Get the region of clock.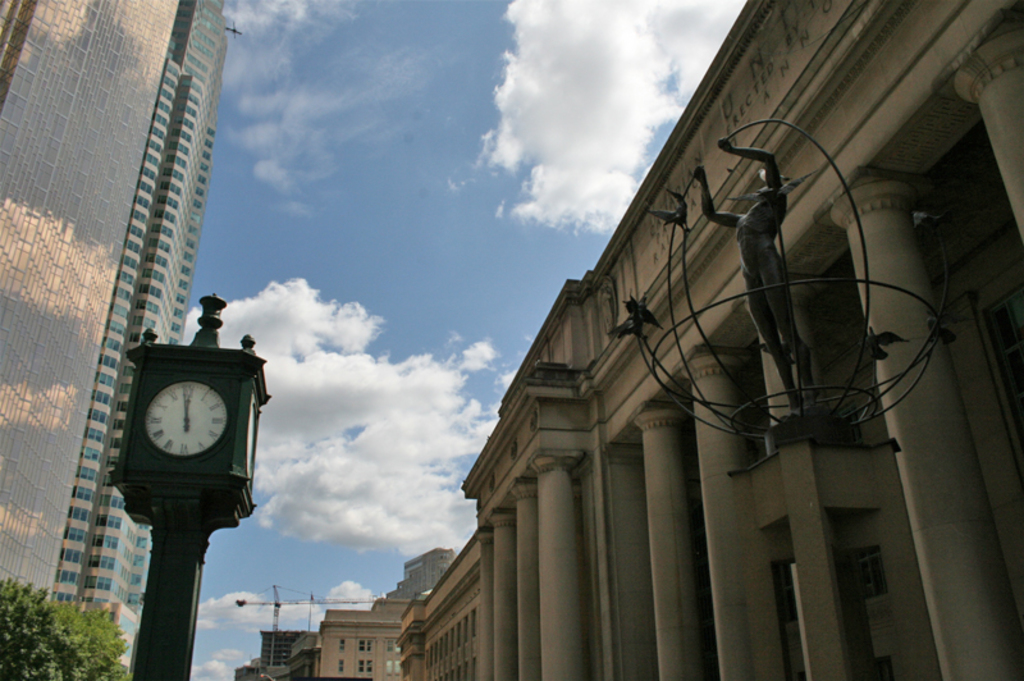
<box>109,293,274,529</box>.
